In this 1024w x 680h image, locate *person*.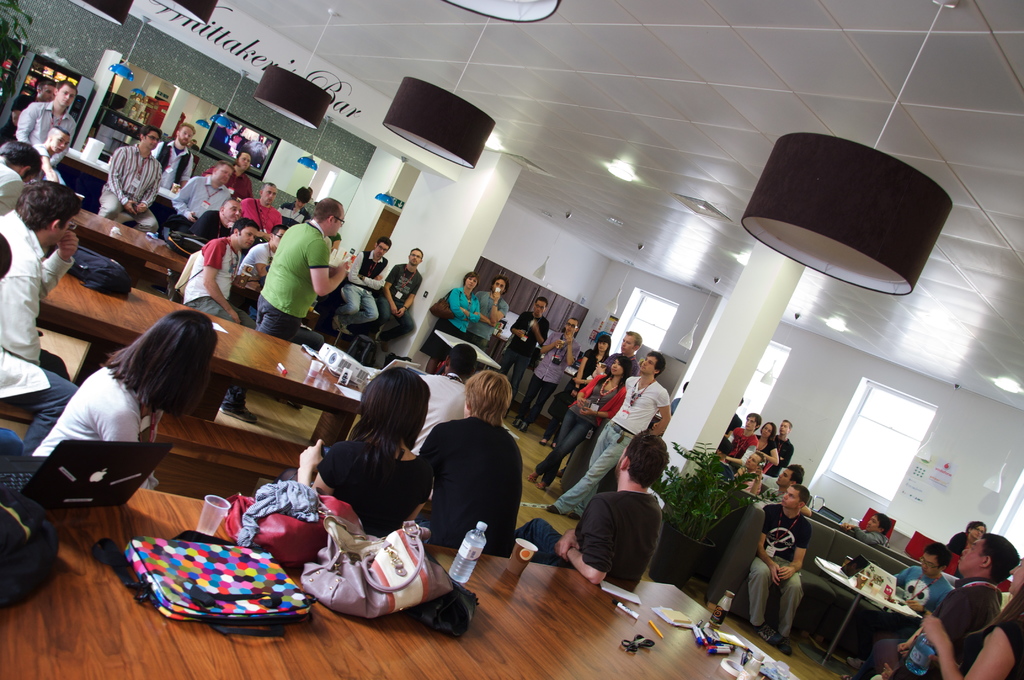
Bounding box: <region>911, 556, 1021, 679</region>.
